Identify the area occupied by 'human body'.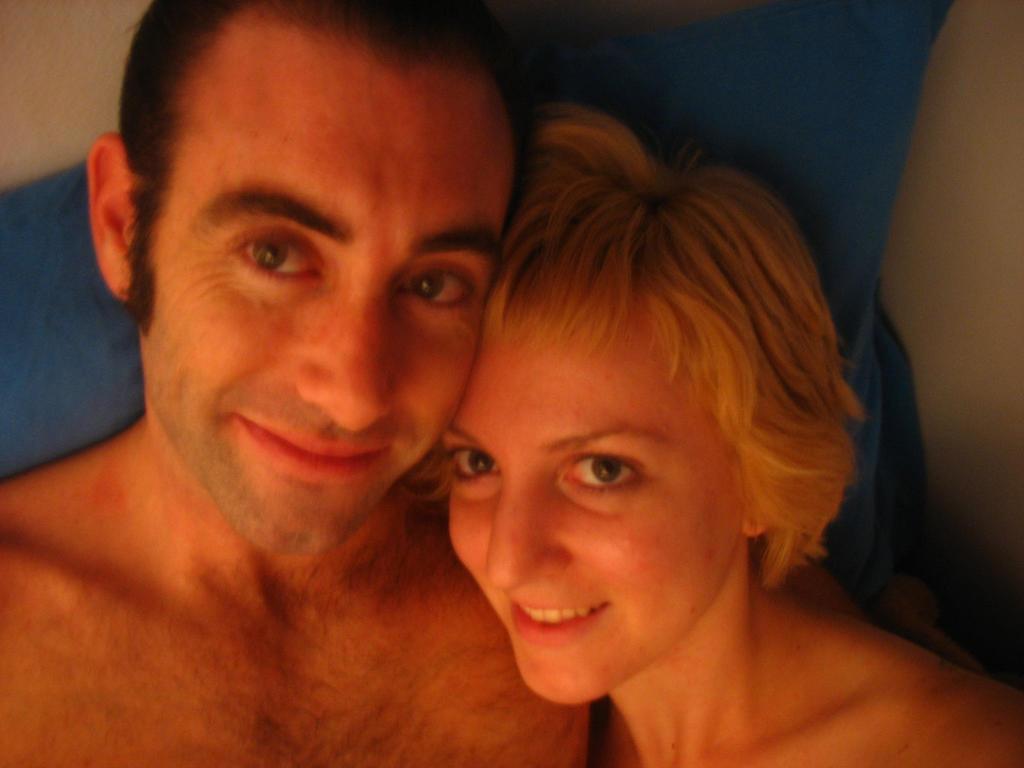
Area: region(441, 111, 1023, 767).
